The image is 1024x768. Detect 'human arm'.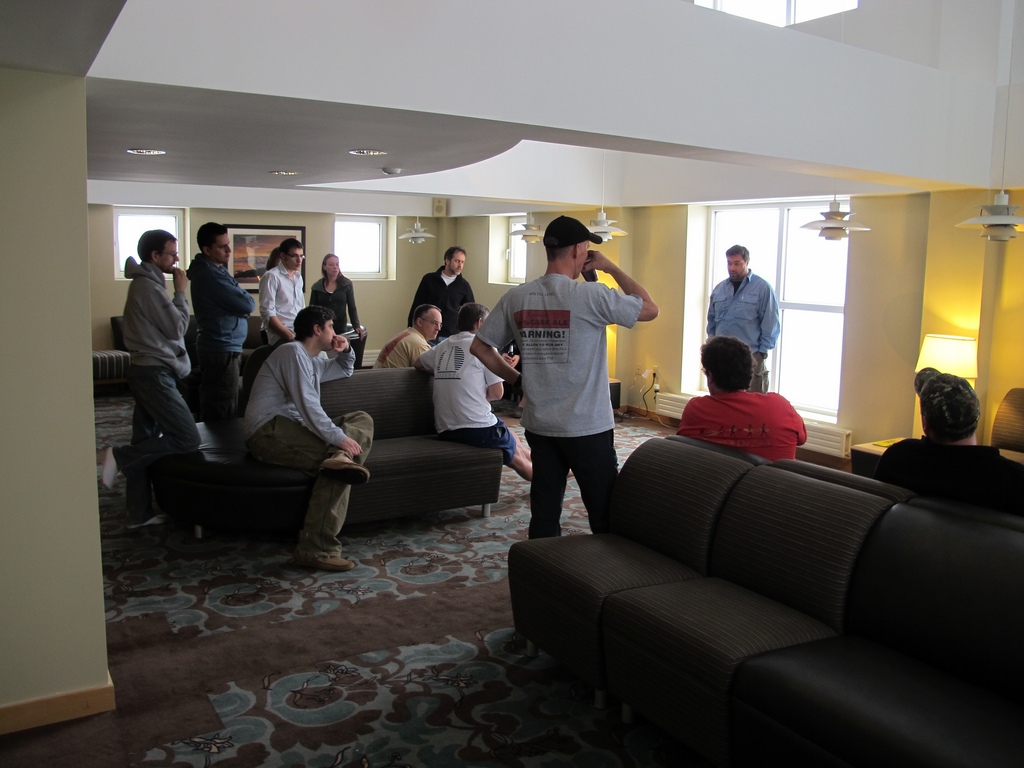
Detection: (x1=747, y1=284, x2=785, y2=365).
